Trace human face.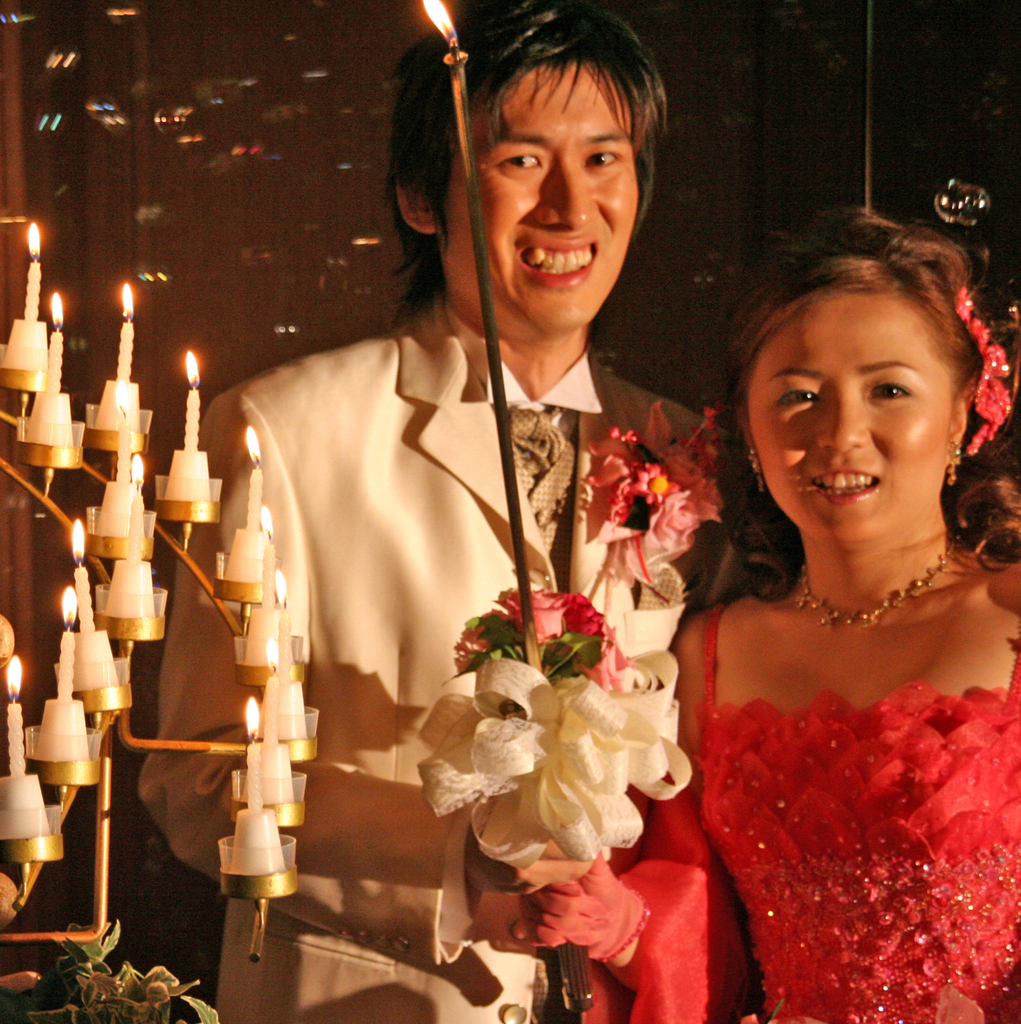
Traced to bbox=[434, 63, 644, 337].
